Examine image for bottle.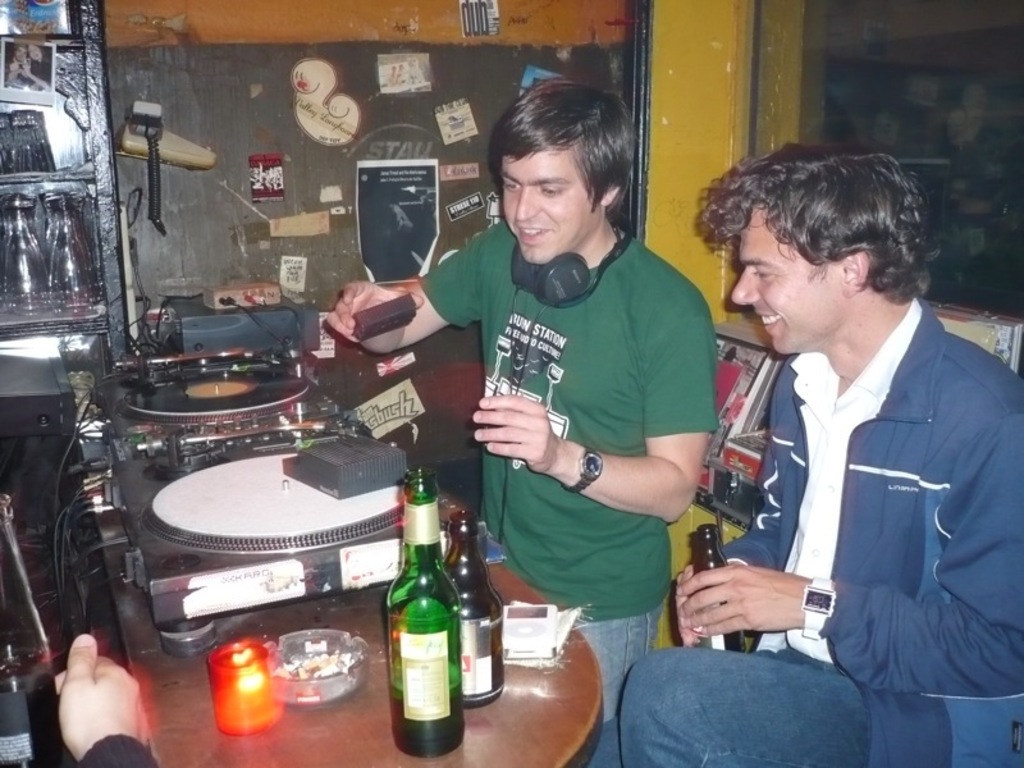
Examination result: locate(444, 508, 506, 698).
